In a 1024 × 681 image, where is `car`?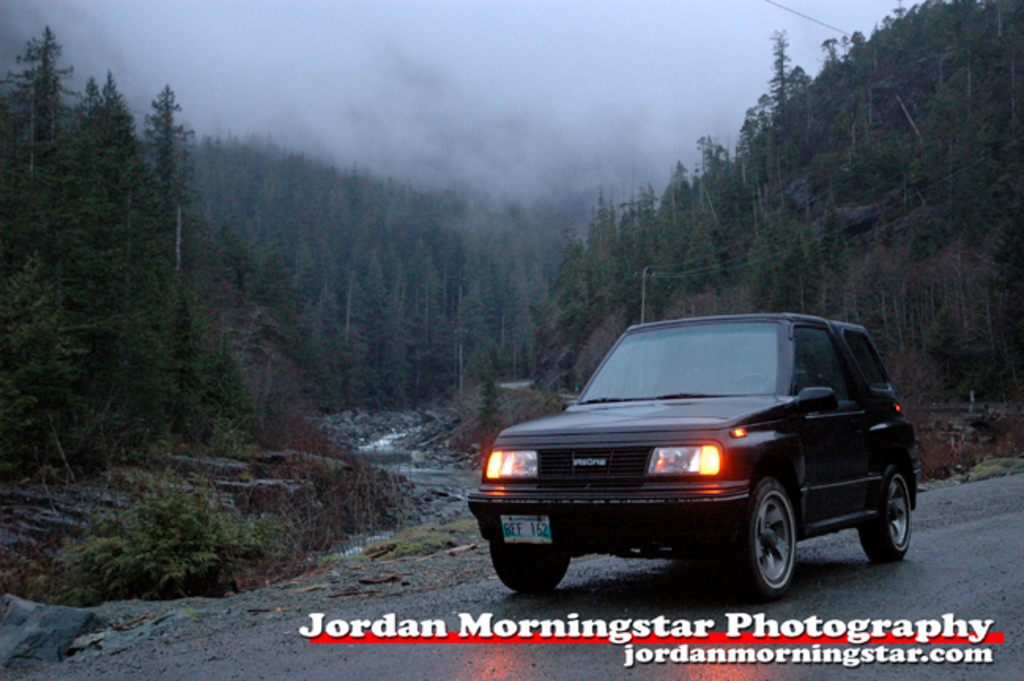
bbox=[476, 311, 929, 601].
